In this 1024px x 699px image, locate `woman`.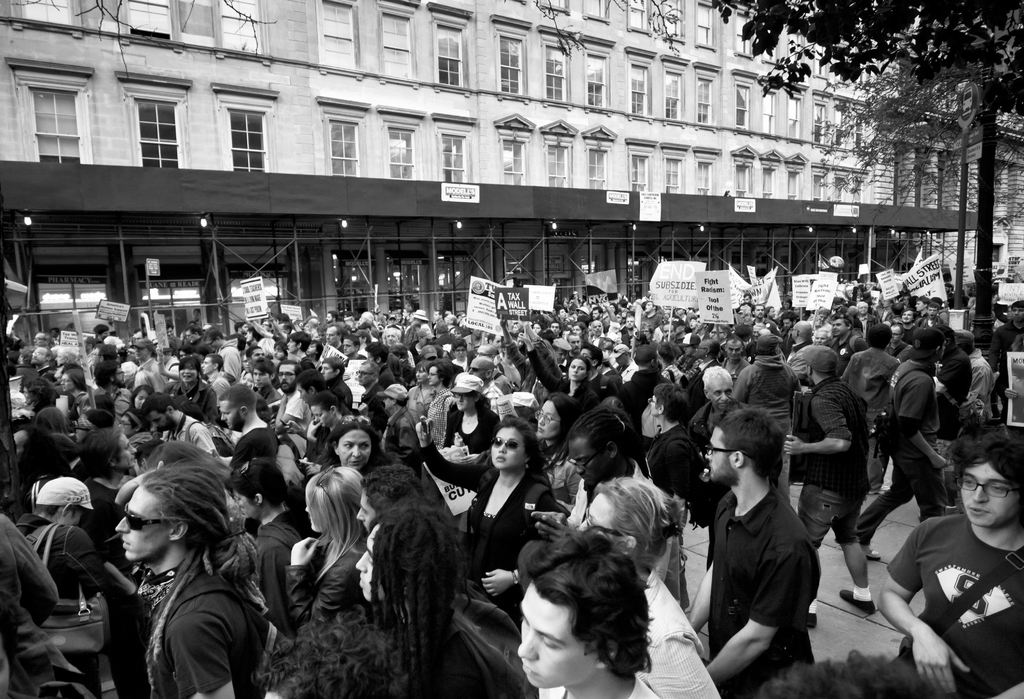
Bounding box: pyautogui.locateOnScreen(84, 435, 278, 694).
